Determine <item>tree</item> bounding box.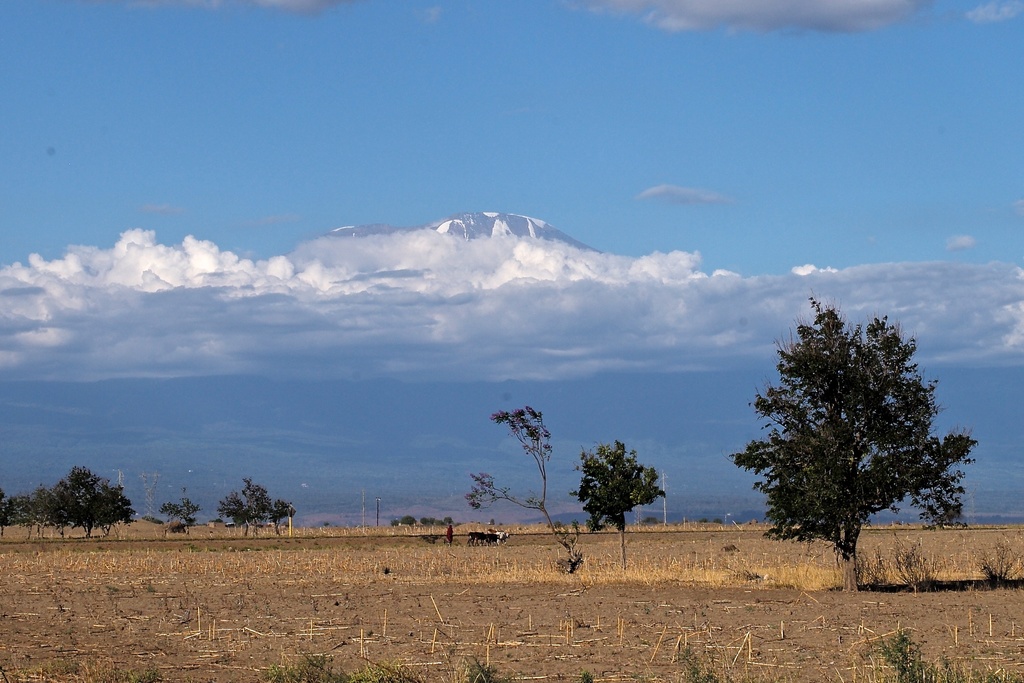
Determined: 748/292/963/573.
